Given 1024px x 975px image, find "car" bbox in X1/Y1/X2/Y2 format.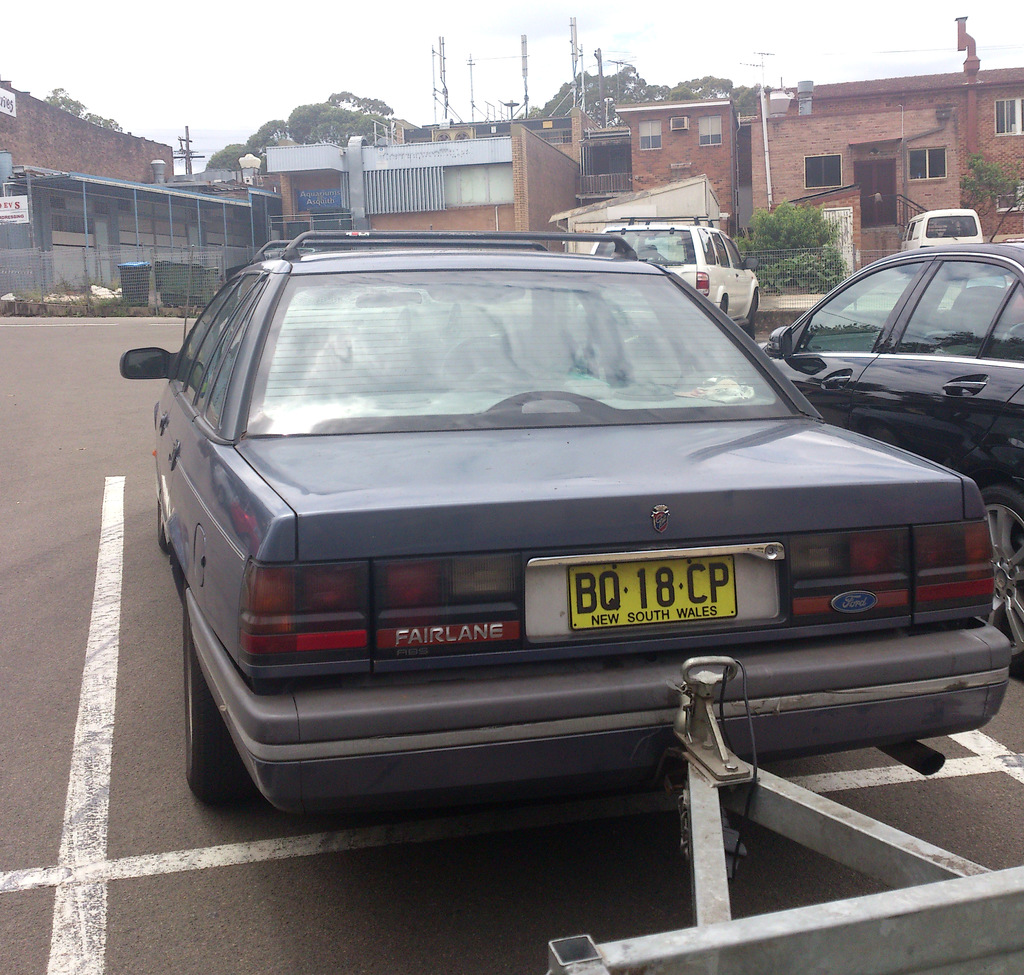
141/223/1009/848.
